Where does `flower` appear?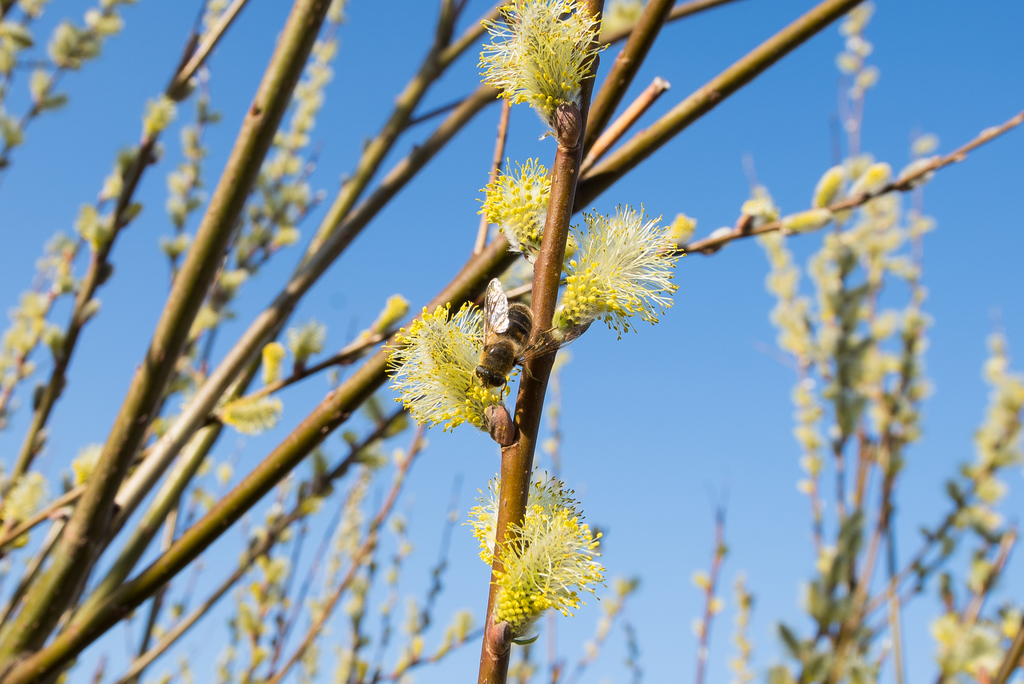
Appears at pyautogui.locateOnScreen(468, 156, 554, 257).
